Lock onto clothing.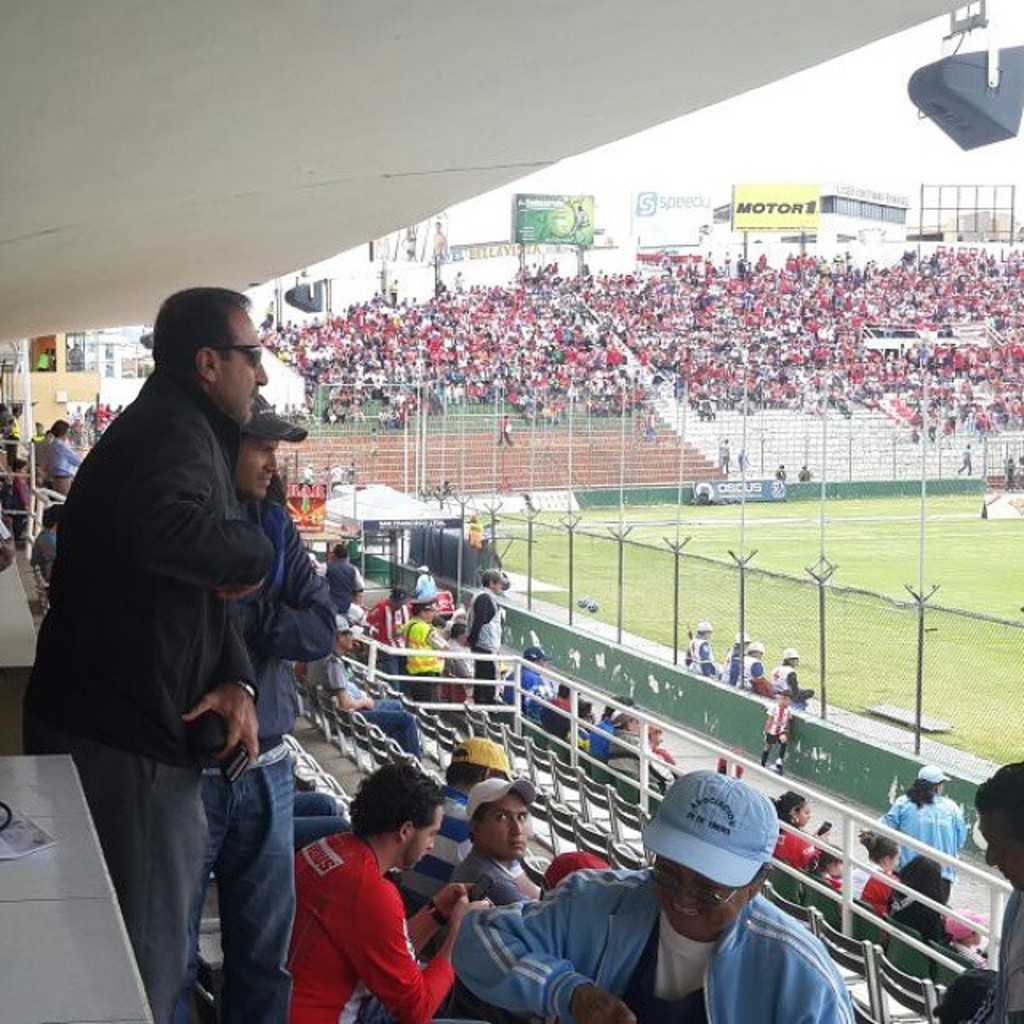
Locked: box=[400, 790, 475, 912].
